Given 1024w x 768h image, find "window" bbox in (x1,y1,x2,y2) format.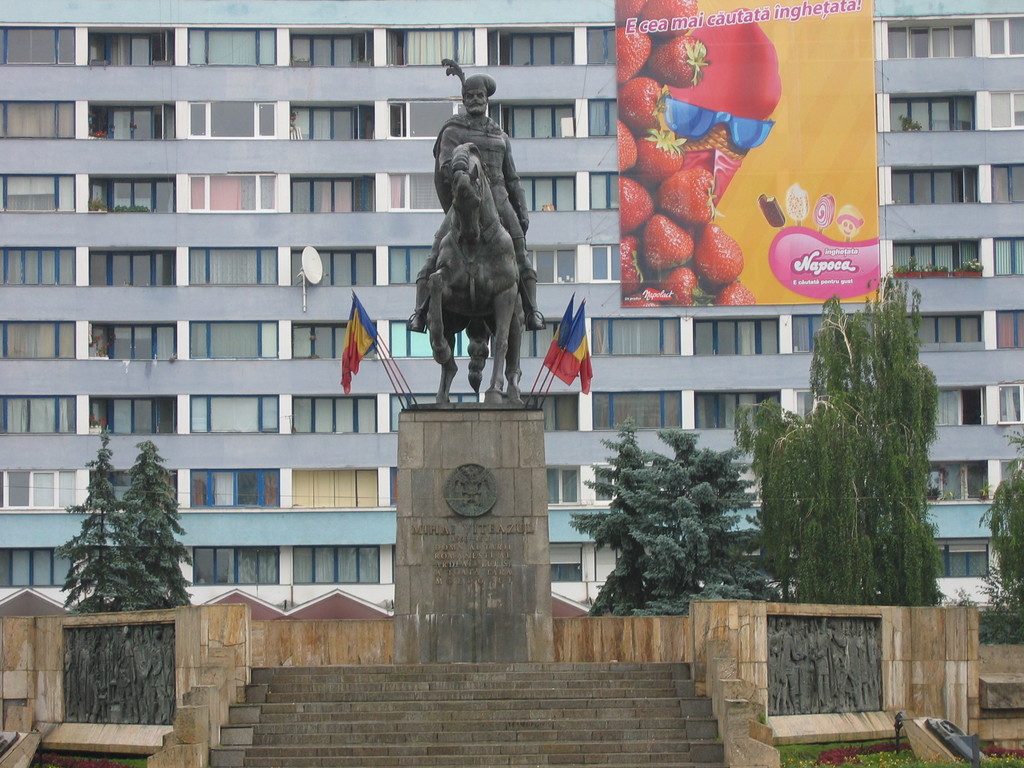
(550,540,588,585).
